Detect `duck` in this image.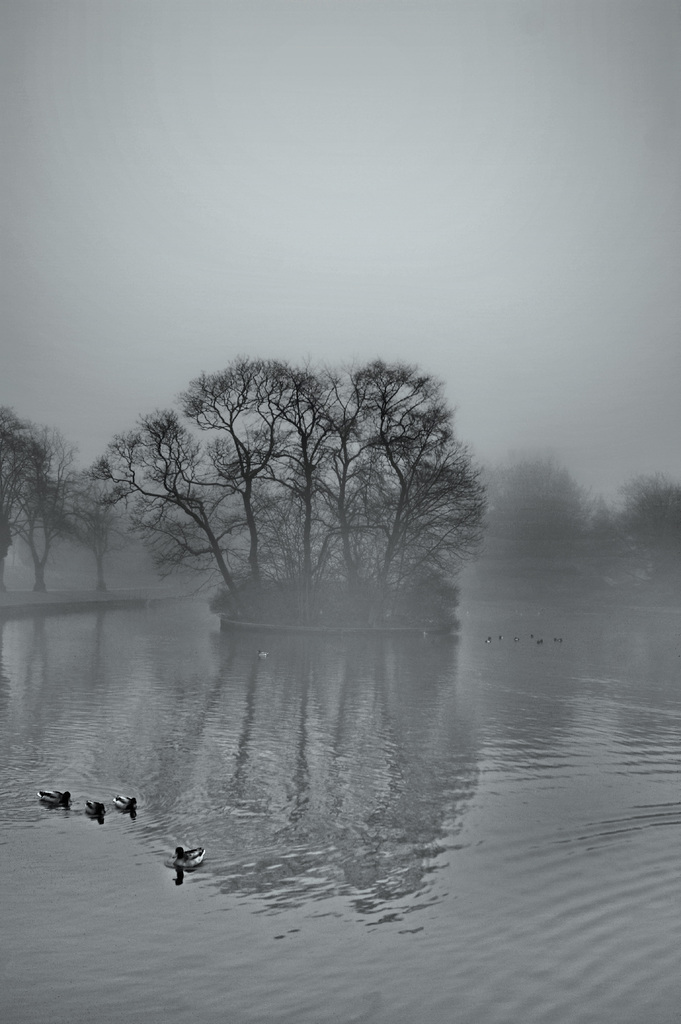
Detection: (86,800,104,812).
